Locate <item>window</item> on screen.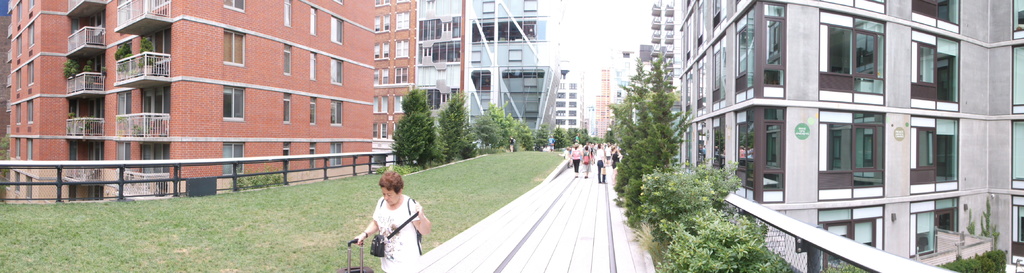
On screen at crop(472, 21, 494, 42).
